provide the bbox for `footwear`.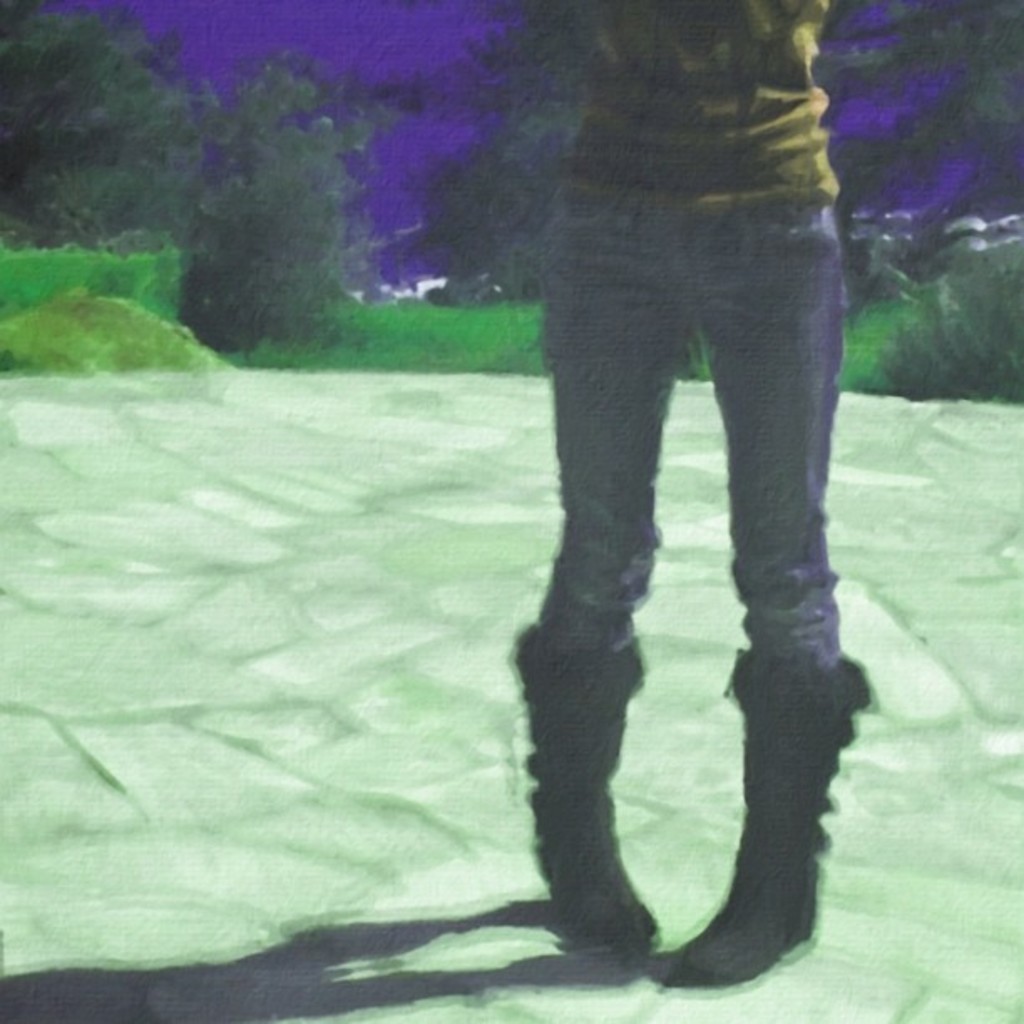
656/648/873/982.
